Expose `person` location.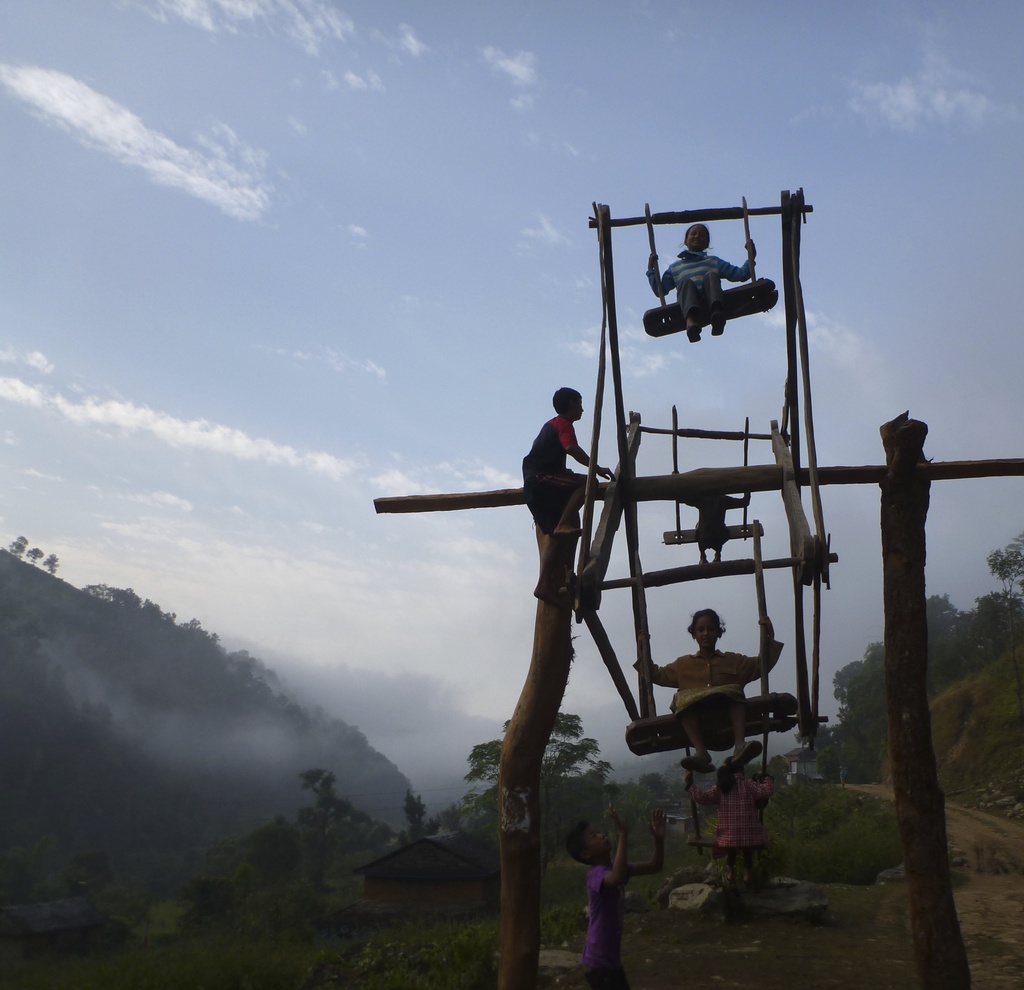
Exposed at region(673, 754, 778, 870).
